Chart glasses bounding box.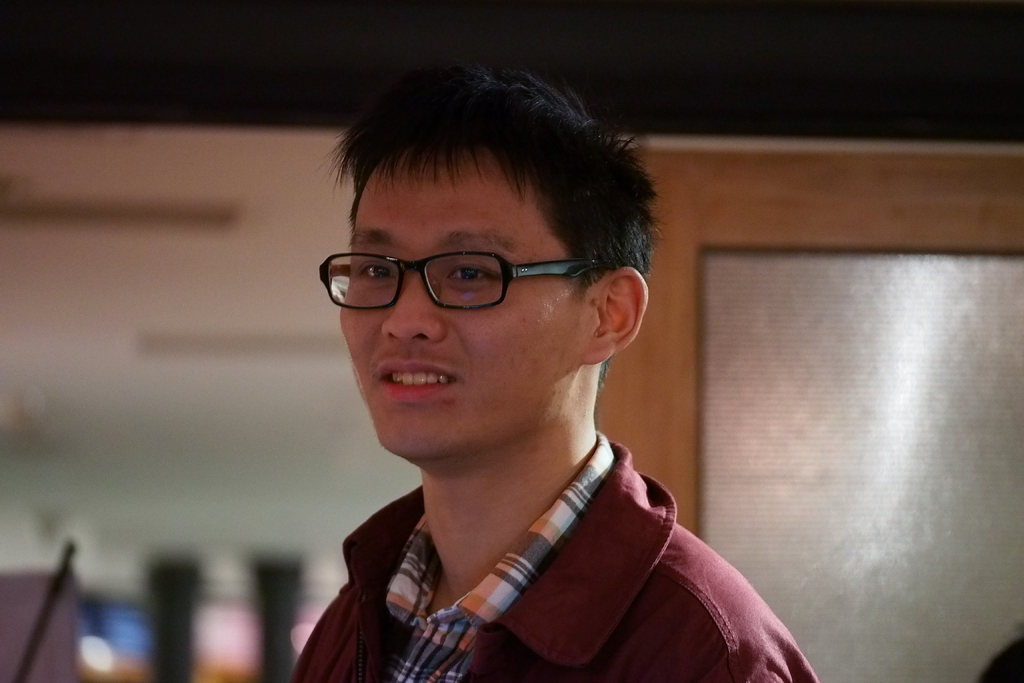
Charted: region(319, 231, 614, 321).
